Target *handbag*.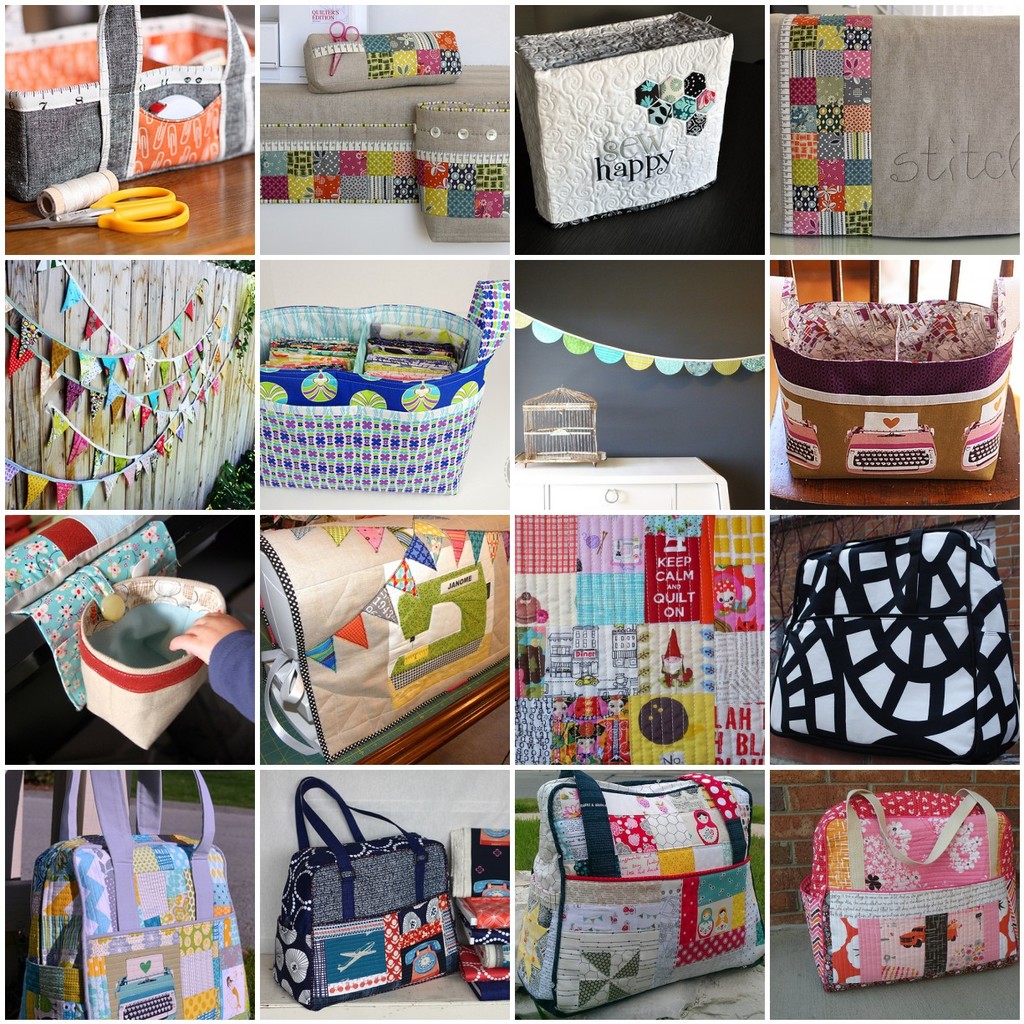
Target region: [x1=13, y1=769, x2=251, y2=1023].
